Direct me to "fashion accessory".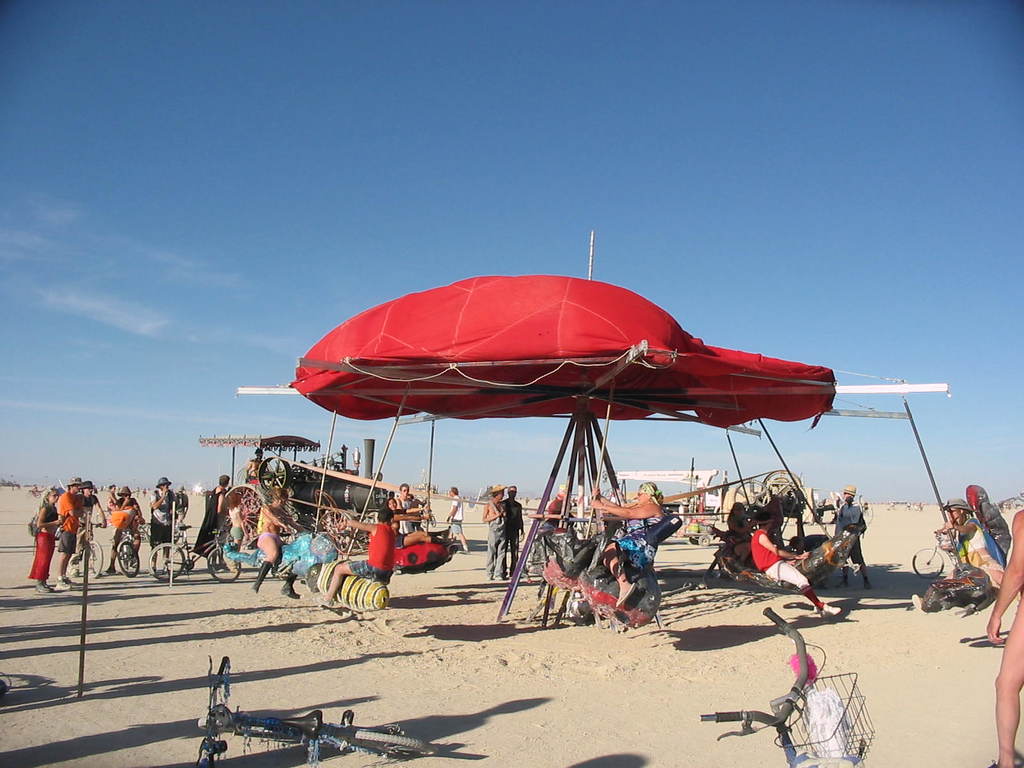
Direction: left=79, top=481, right=93, bottom=493.
